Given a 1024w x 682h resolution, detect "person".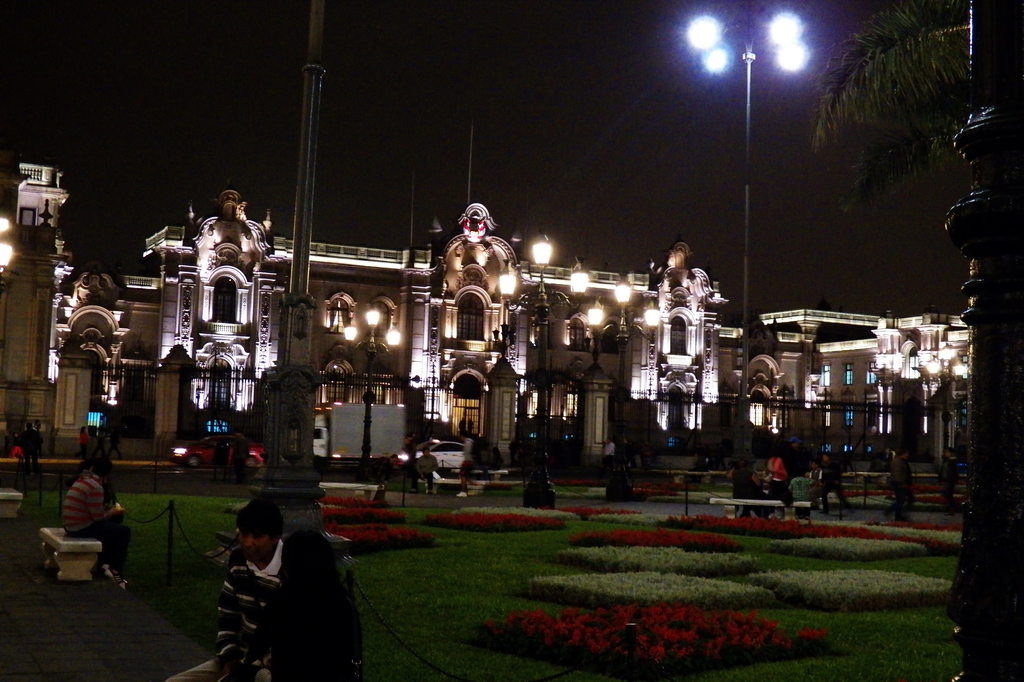
(731,462,771,517).
